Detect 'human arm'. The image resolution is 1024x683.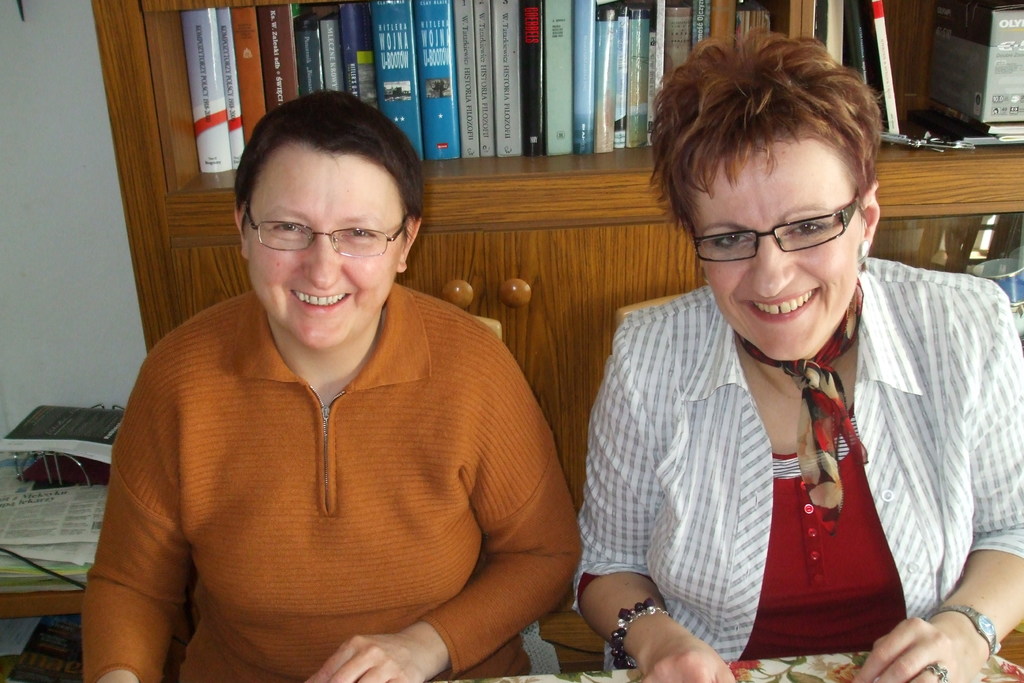
(305, 314, 582, 682).
